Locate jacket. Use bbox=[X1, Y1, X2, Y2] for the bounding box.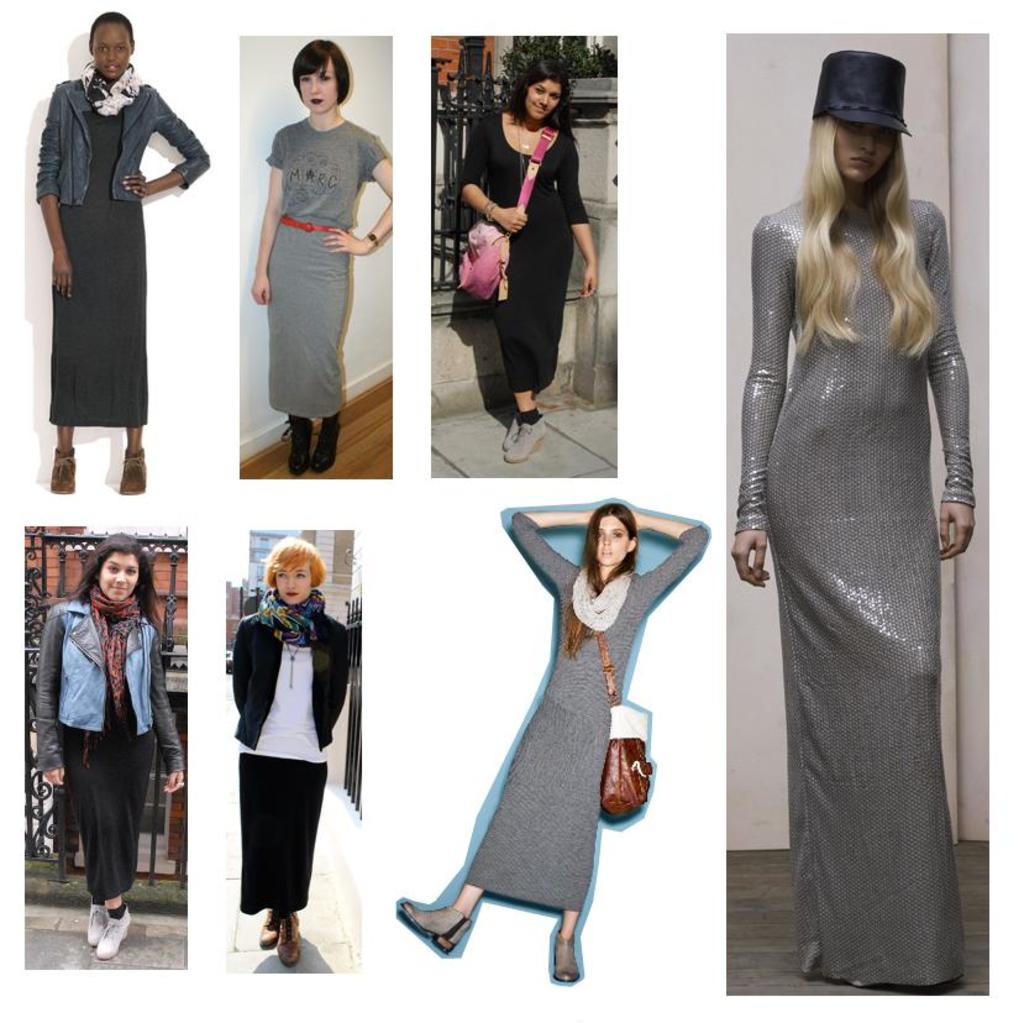
bbox=[26, 598, 206, 785].
